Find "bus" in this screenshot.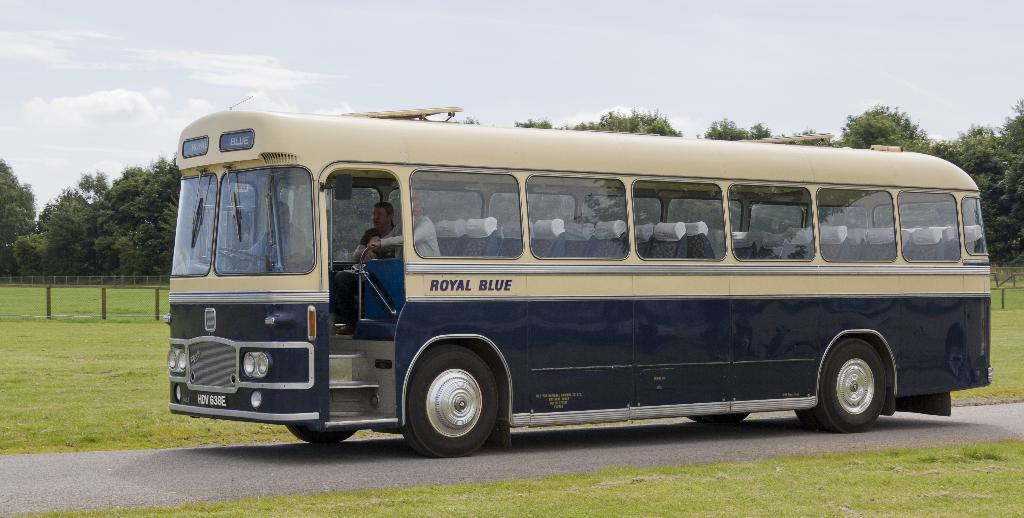
The bounding box for "bus" is left=166, top=101, right=997, bottom=462.
